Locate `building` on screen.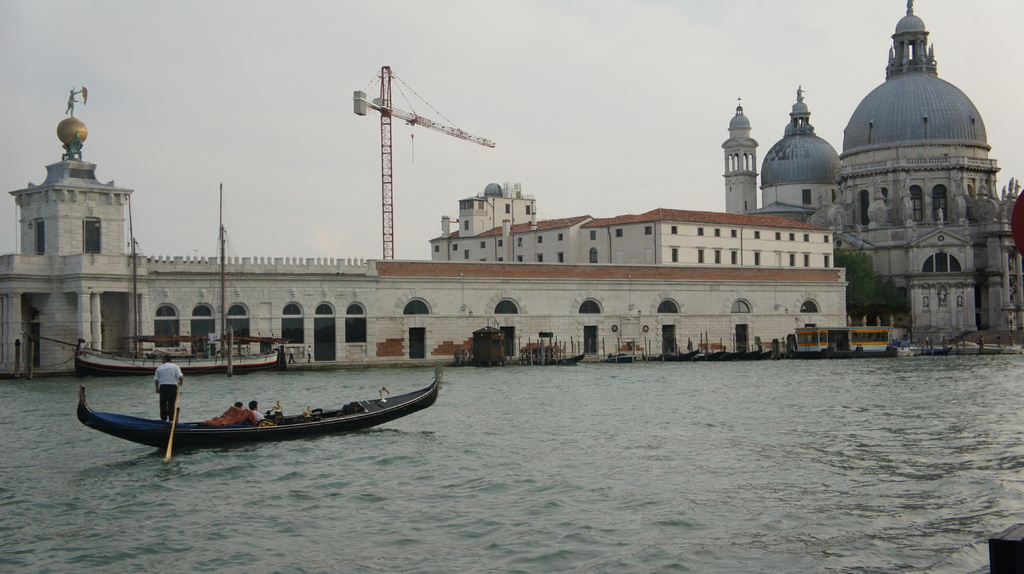
On screen at (x1=757, y1=0, x2=1021, y2=344).
